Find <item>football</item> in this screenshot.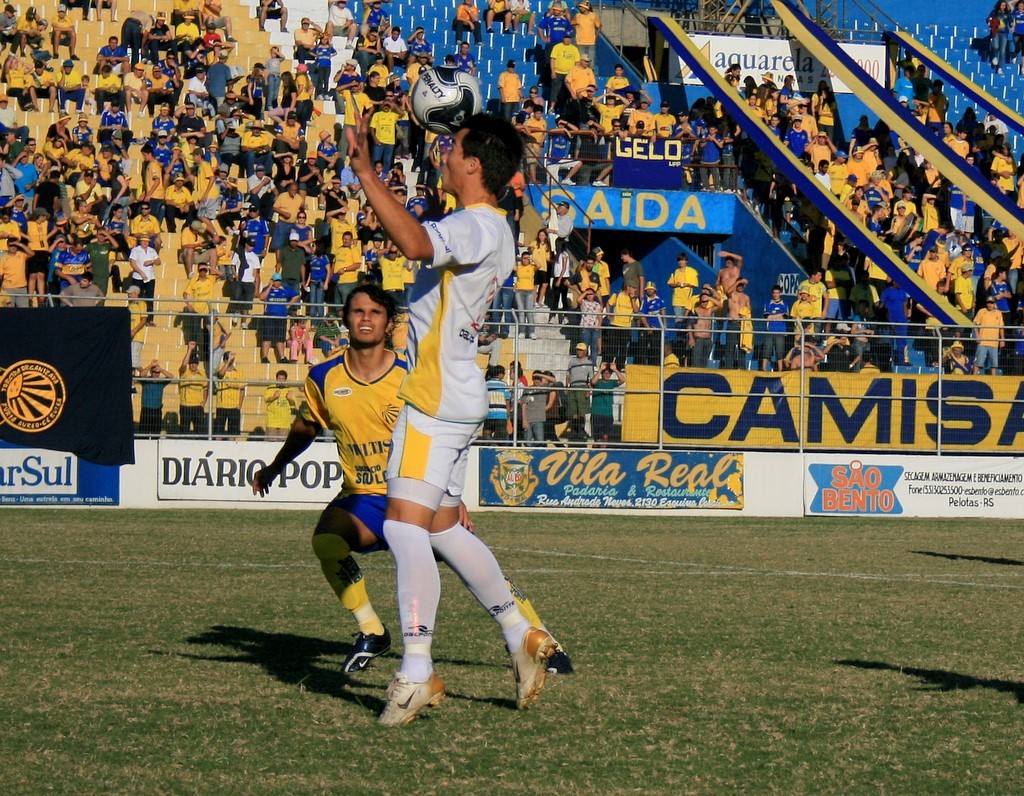
The bounding box for <item>football</item> is 410 69 486 137.
